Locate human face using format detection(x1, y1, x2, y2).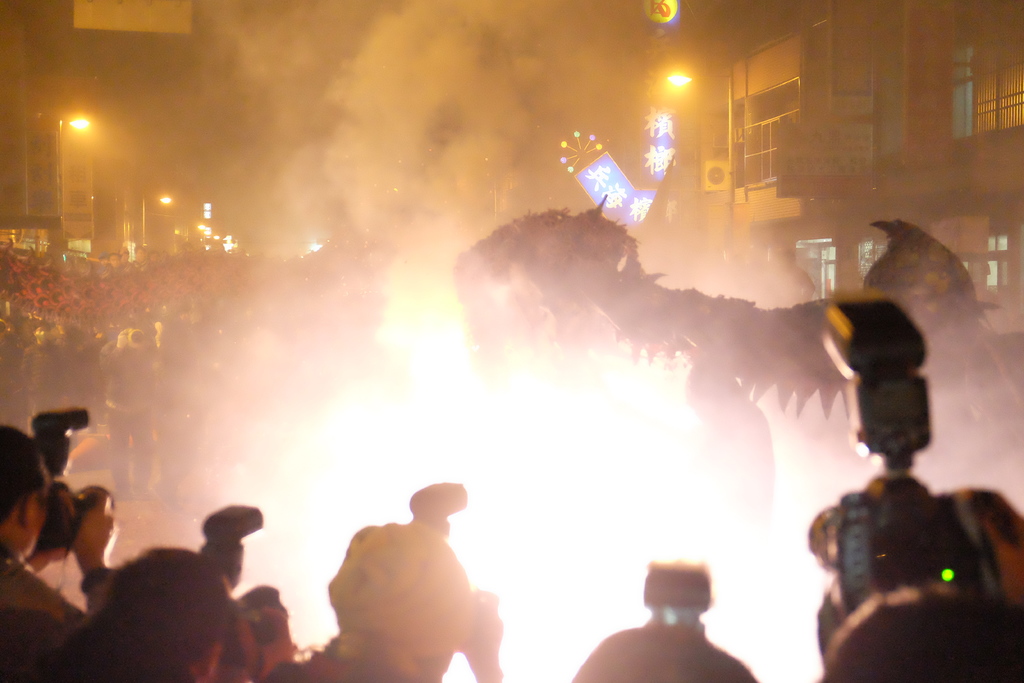
detection(29, 465, 49, 555).
